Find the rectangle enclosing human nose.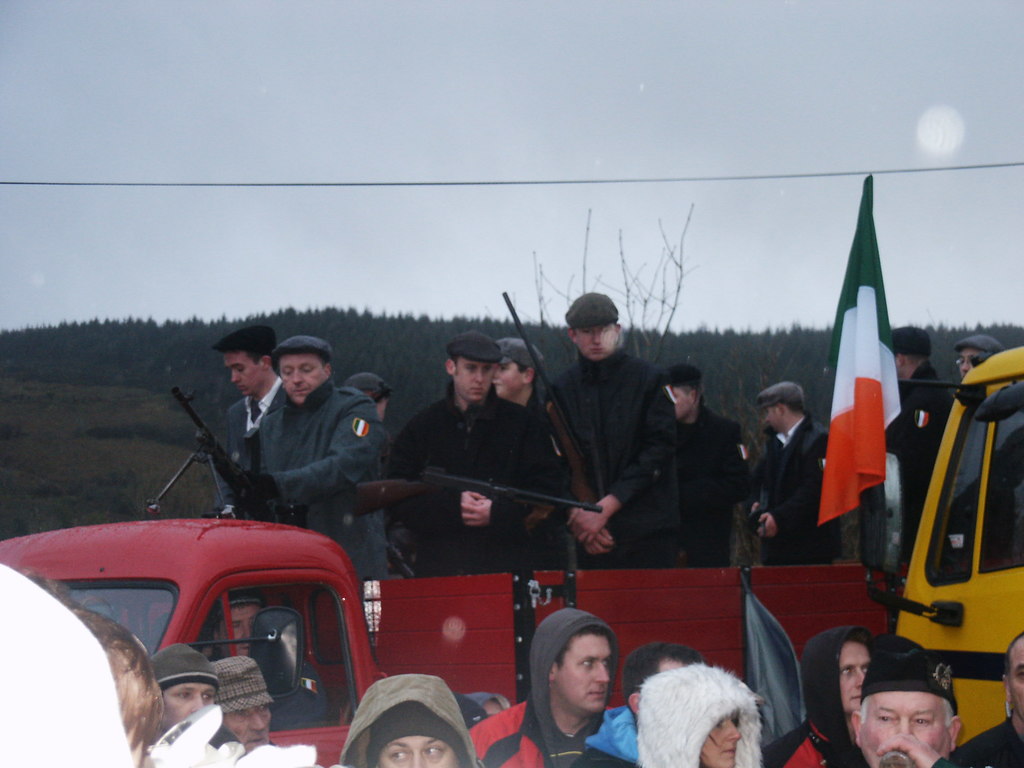
l=475, t=369, r=481, b=381.
